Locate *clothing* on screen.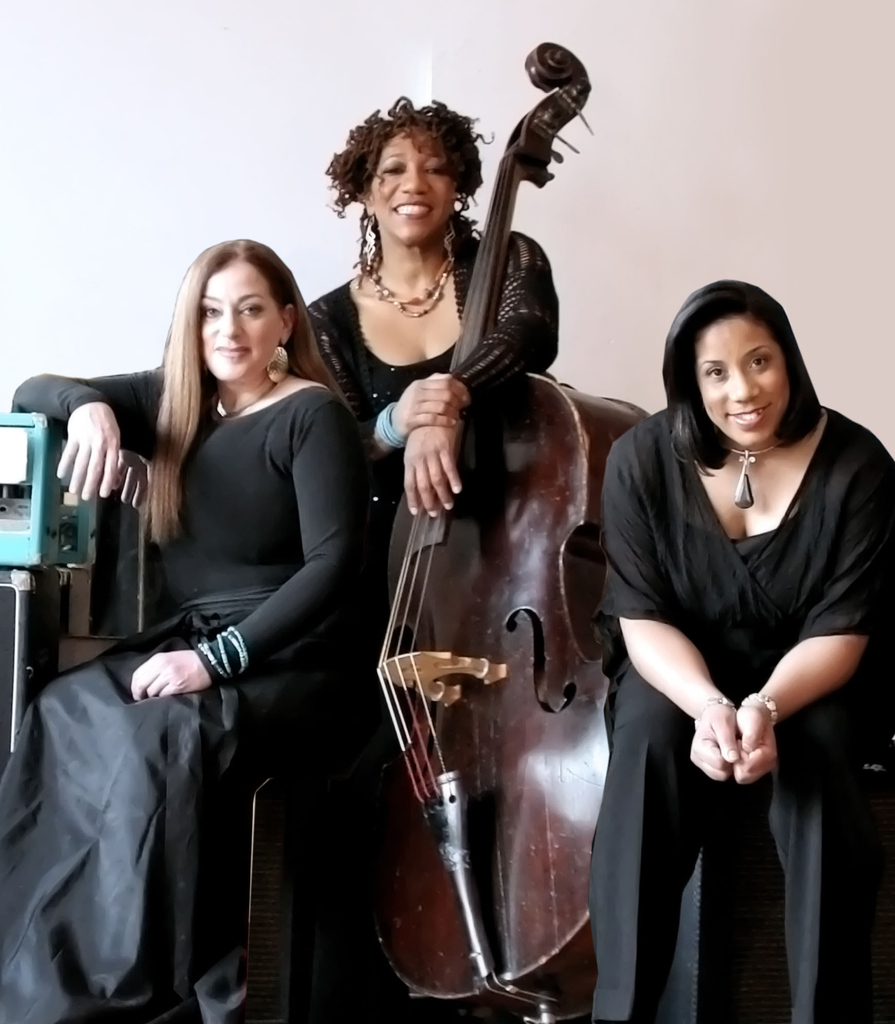
On screen at bbox=(299, 223, 581, 502).
